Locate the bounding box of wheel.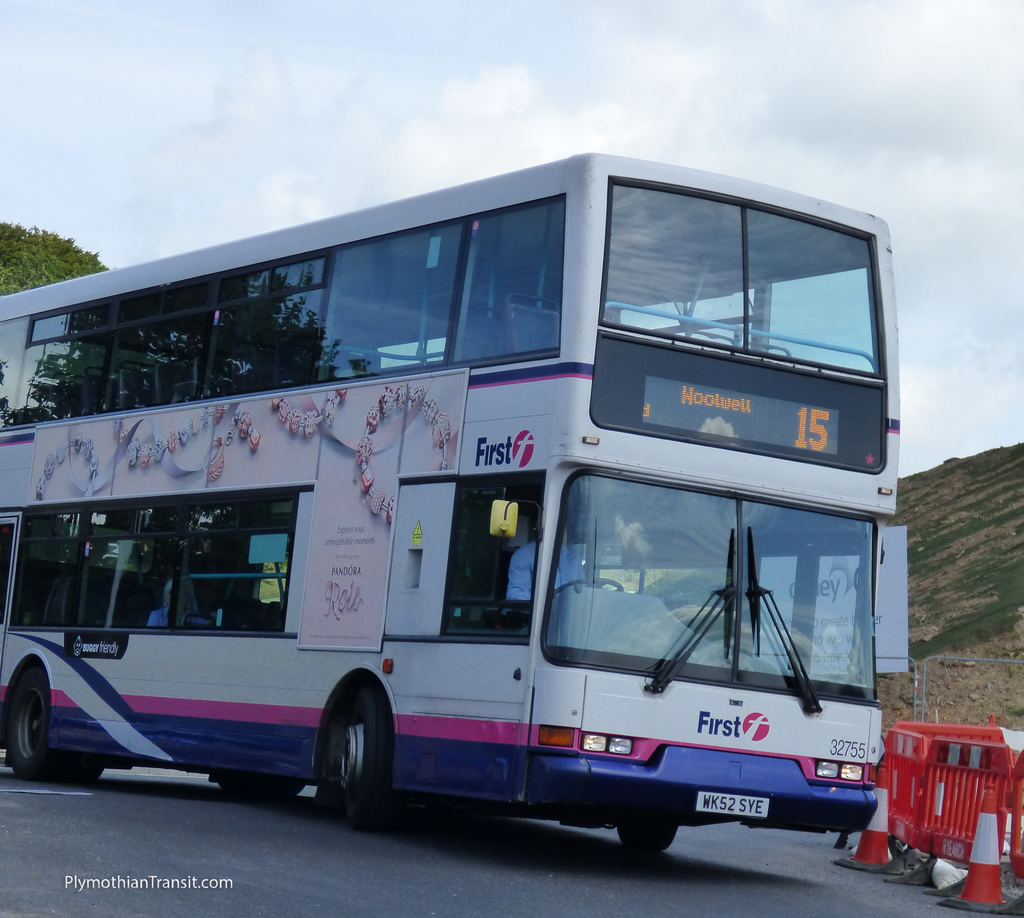
Bounding box: bbox(618, 824, 674, 854).
